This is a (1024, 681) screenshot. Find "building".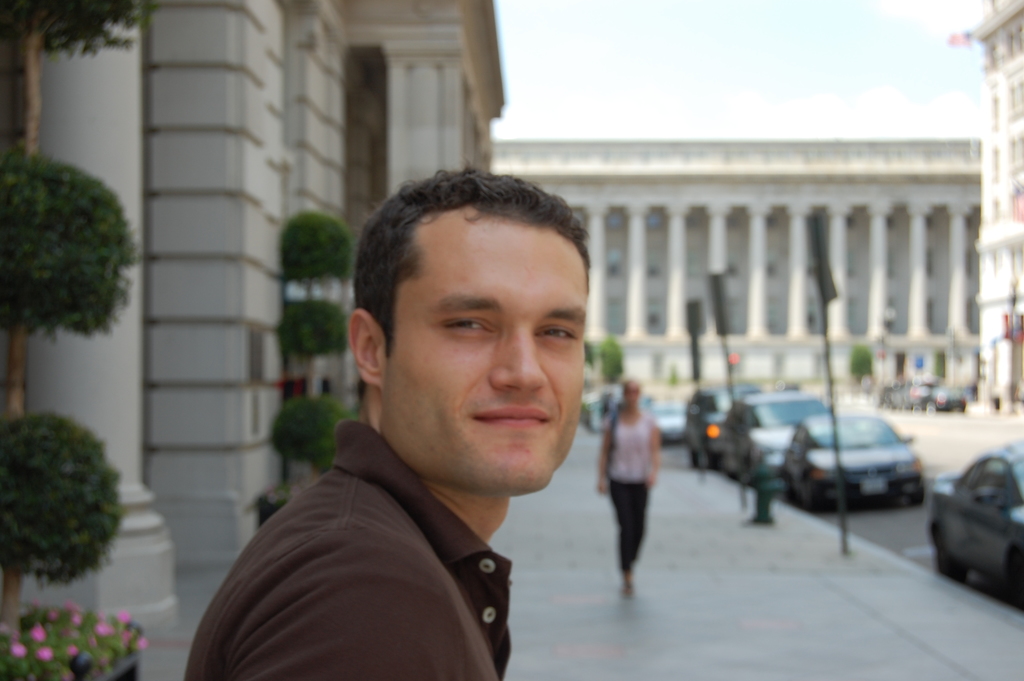
Bounding box: {"left": 956, "top": 4, "right": 1023, "bottom": 416}.
